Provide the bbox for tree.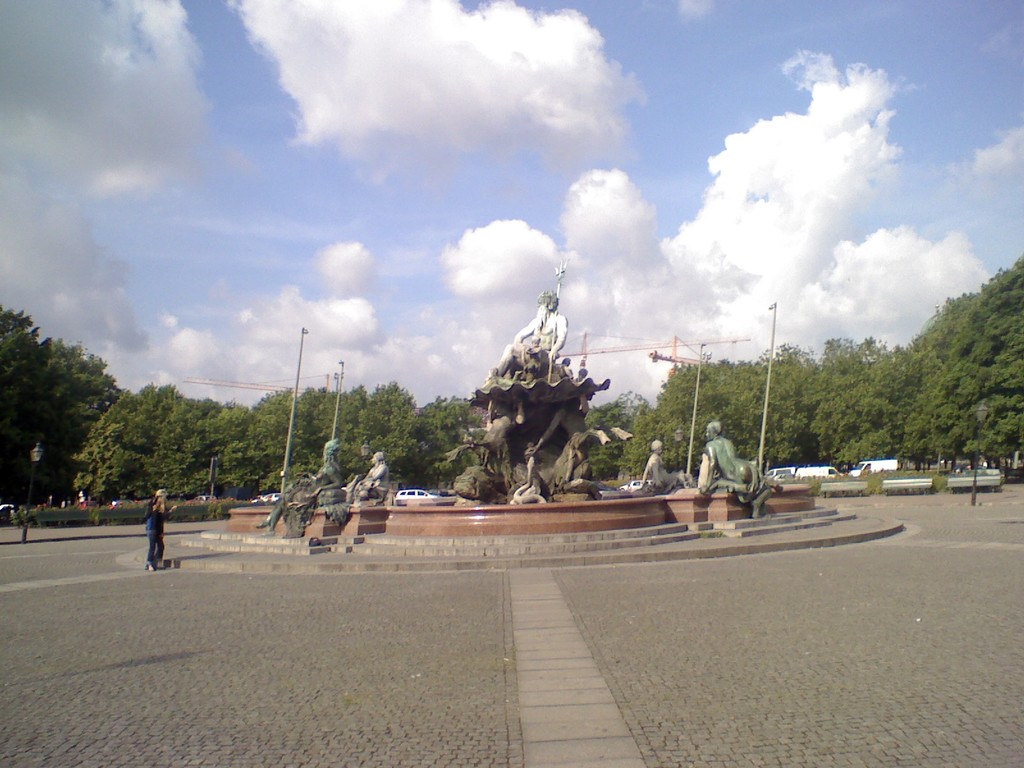
Rect(163, 403, 261, 500).
